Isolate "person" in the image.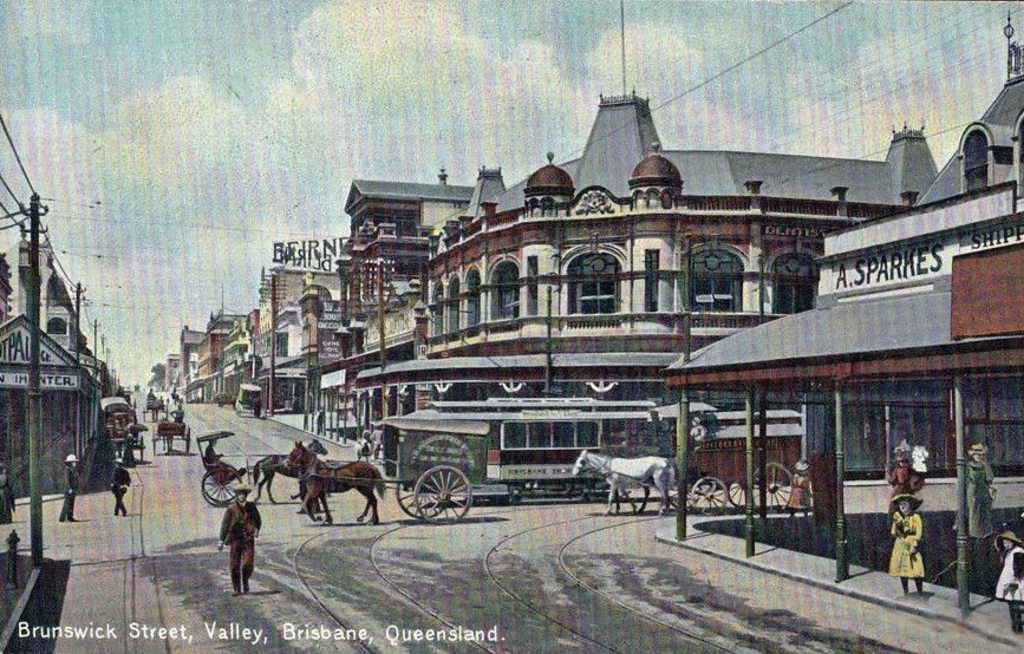
Isolated region: box=[206, 471, 254, 593].
